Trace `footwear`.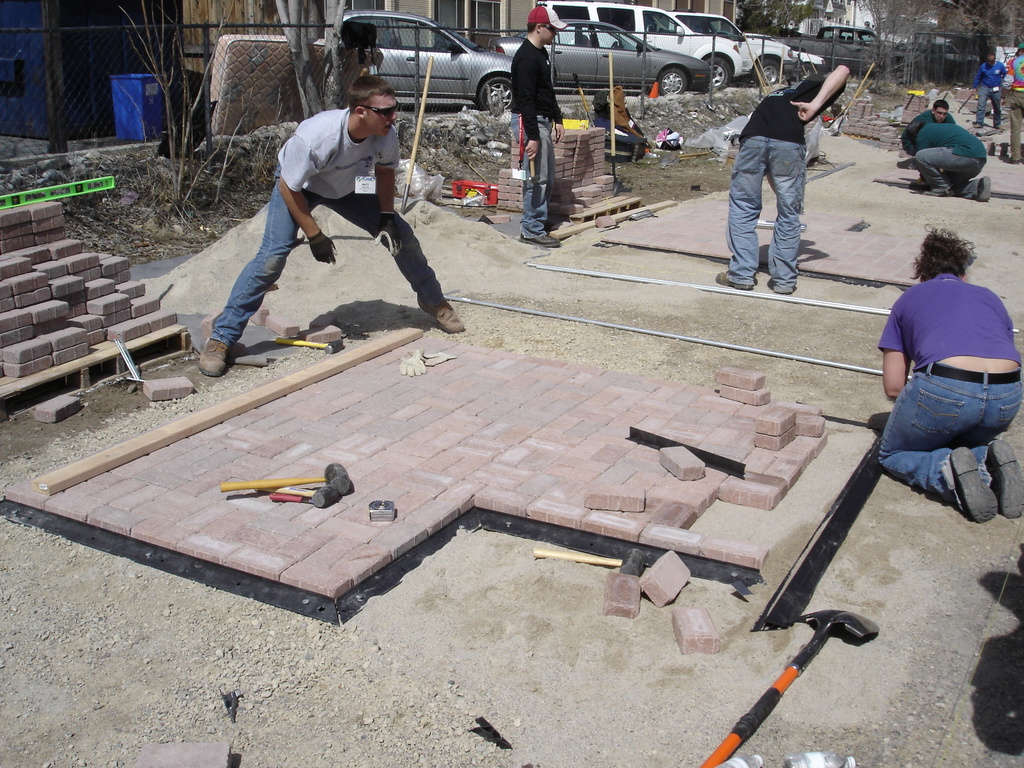
Traced to select_region(765, 276, 797, 298).
